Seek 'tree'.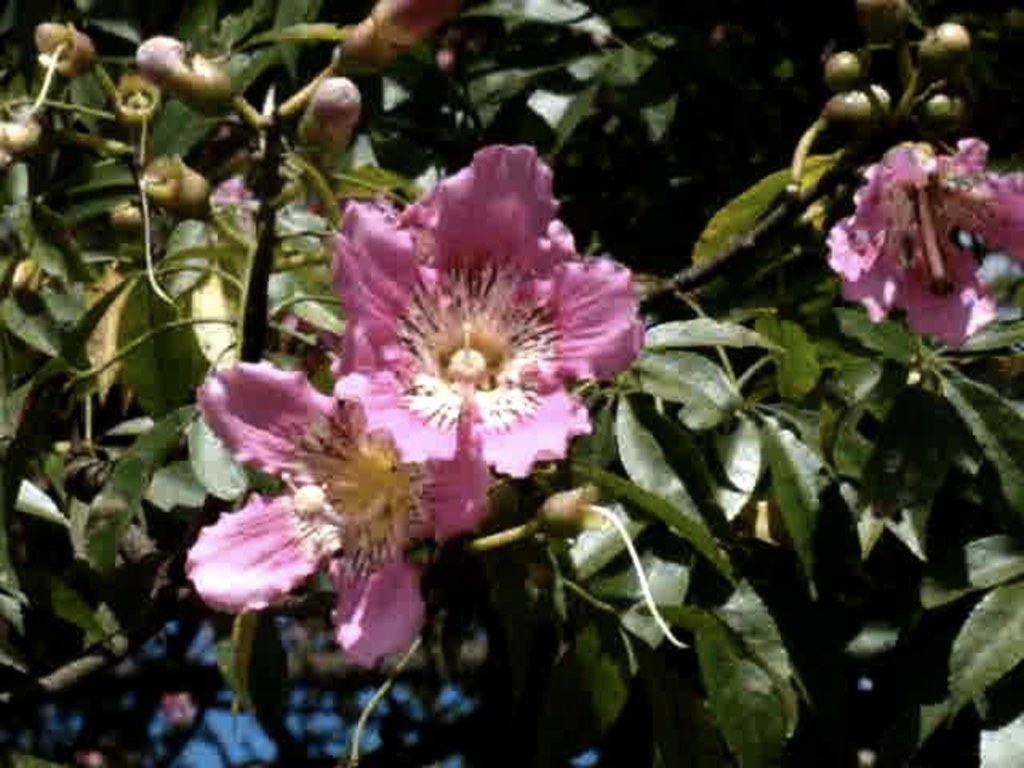
0:0:1022:766.
